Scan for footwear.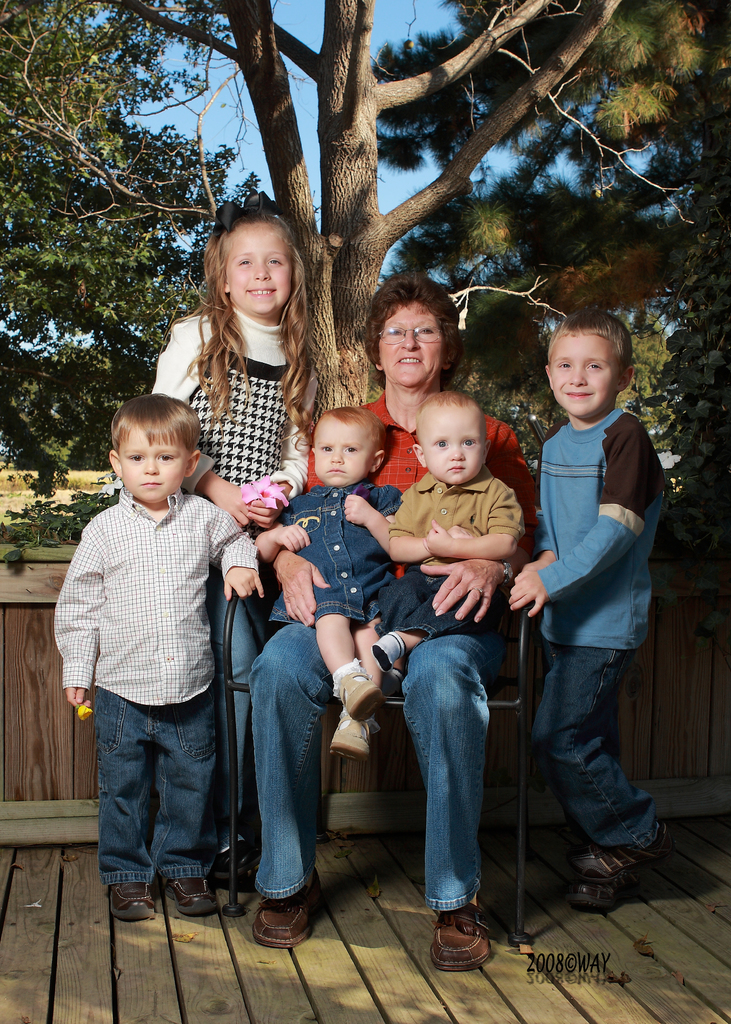
Scan result: 572, 852, 657, 918.
